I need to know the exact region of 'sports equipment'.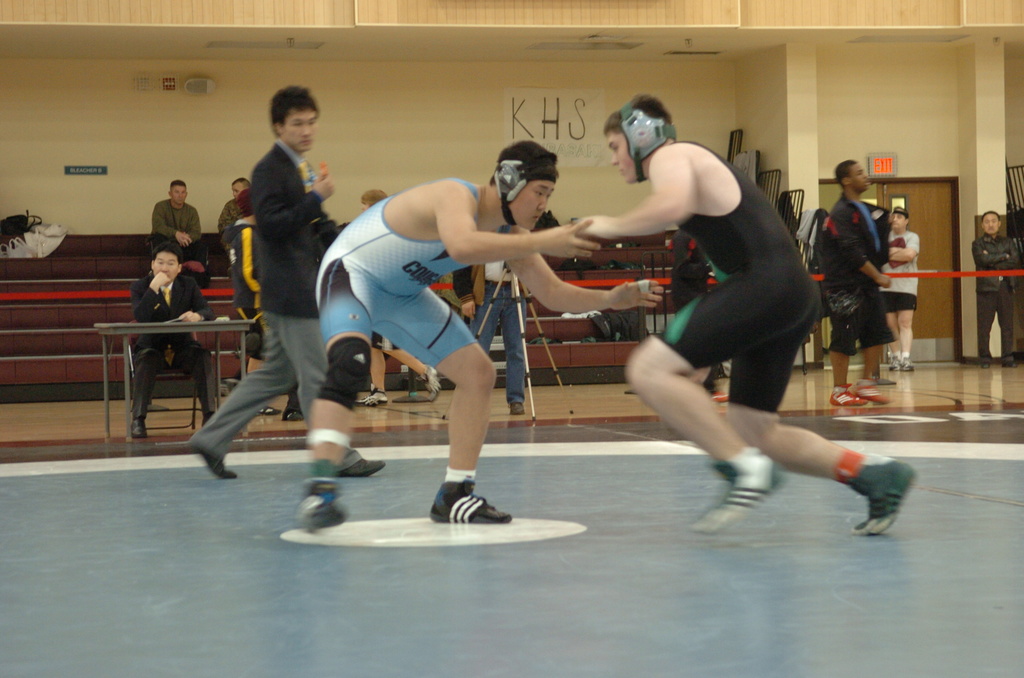
Region: 491, 150, 554, 226.
